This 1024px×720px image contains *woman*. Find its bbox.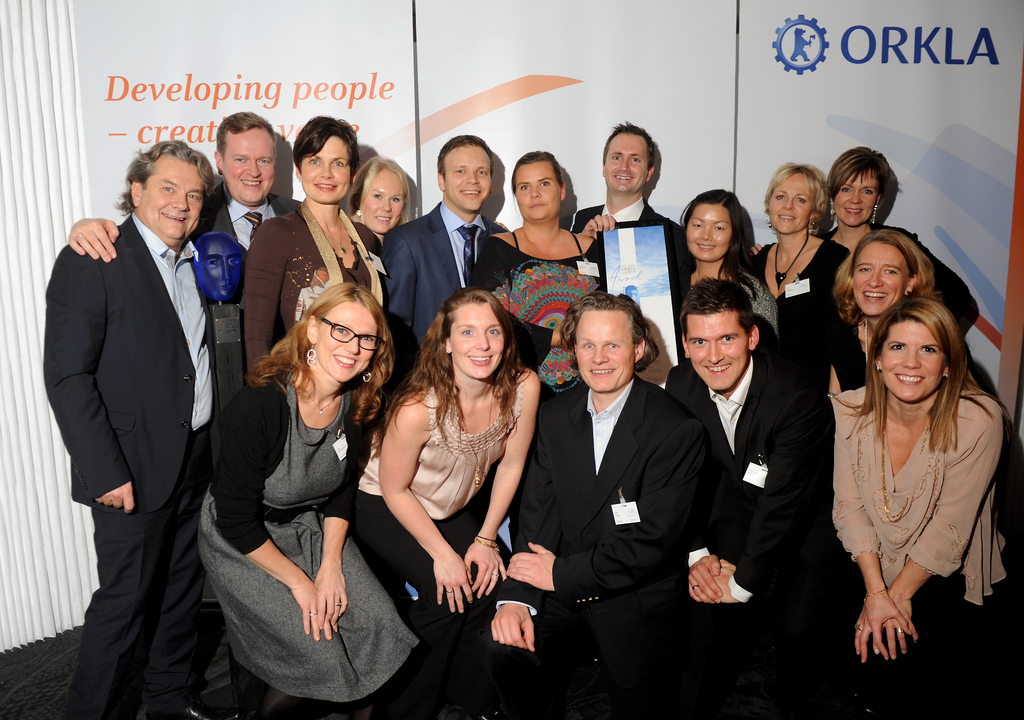
678, 189, 779, 330.
